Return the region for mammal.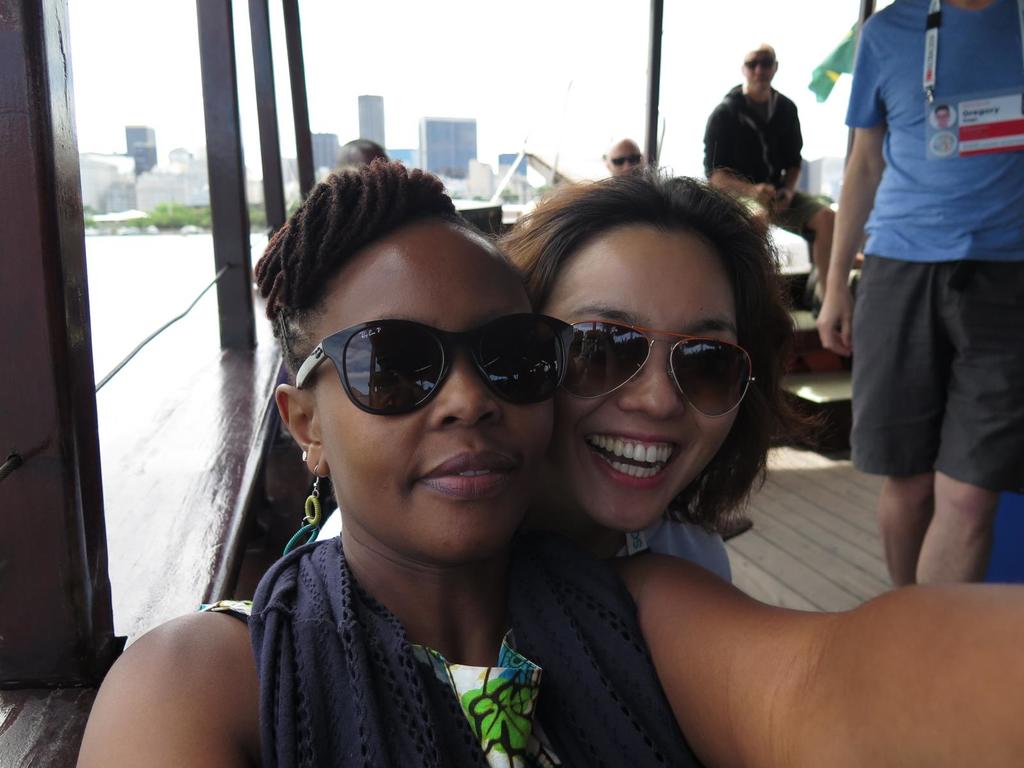
(left=807, top=0, right=1021, bottom=608).
